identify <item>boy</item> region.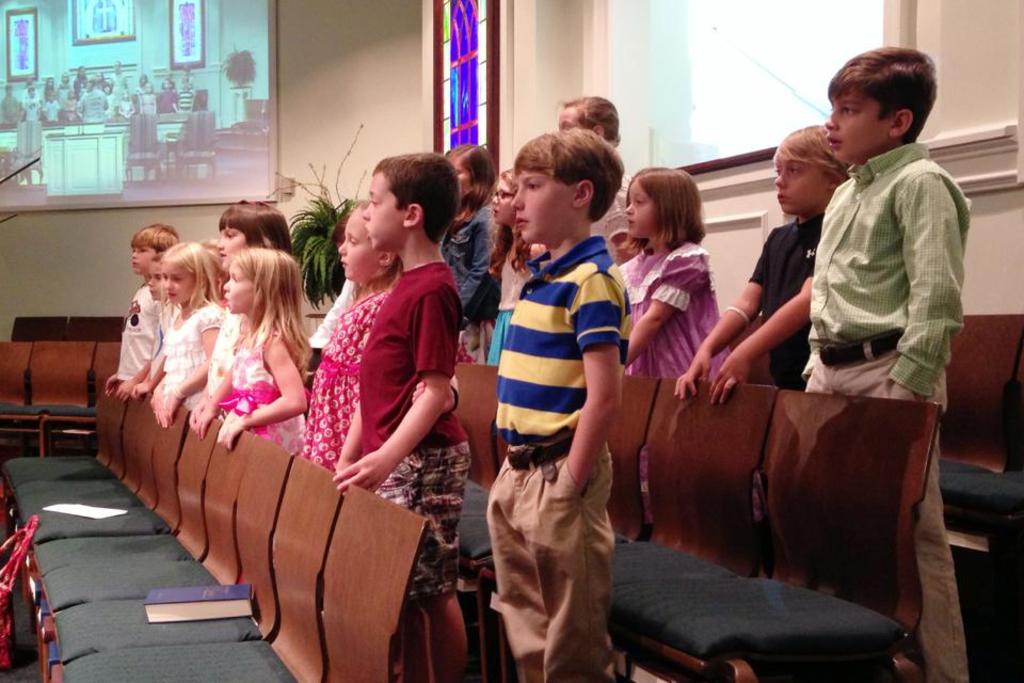
Region: [333, 153, 466, 682].
